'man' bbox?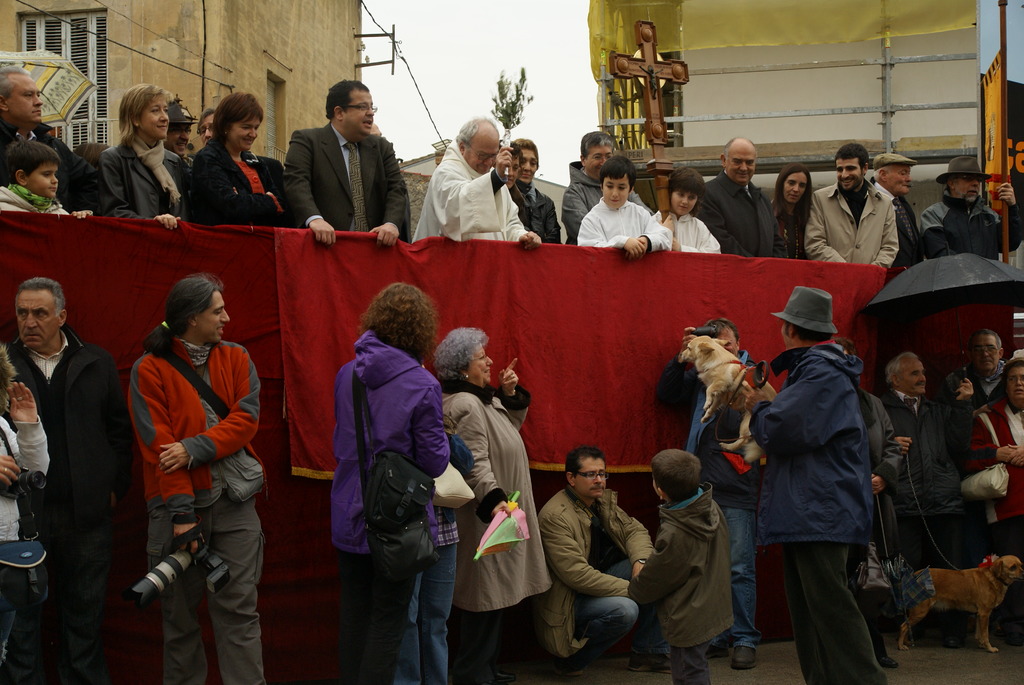
bbox=[280, 79, 410, 248]
